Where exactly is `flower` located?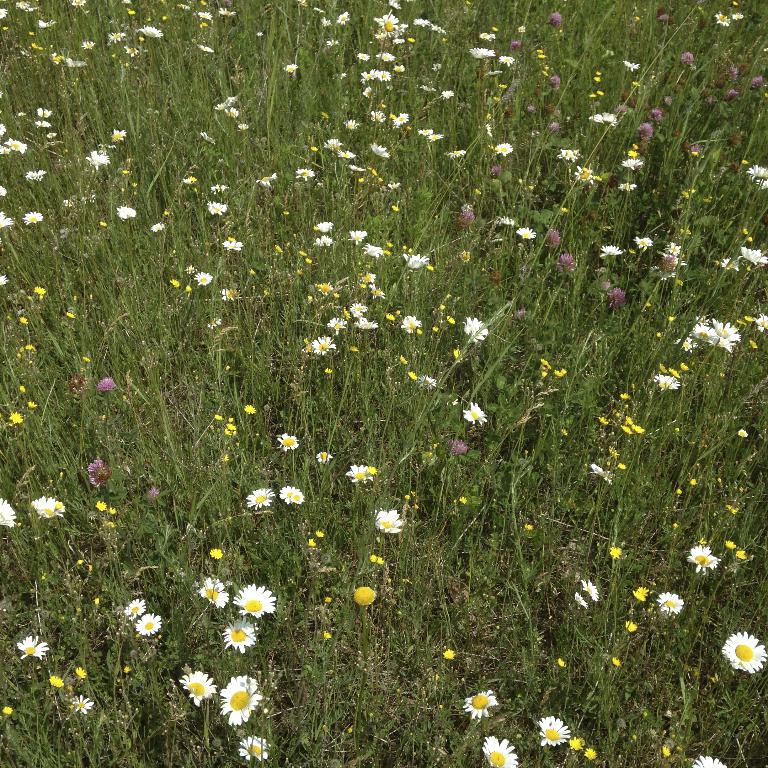
Its bounding box is box(200, 0, 208, 6).
